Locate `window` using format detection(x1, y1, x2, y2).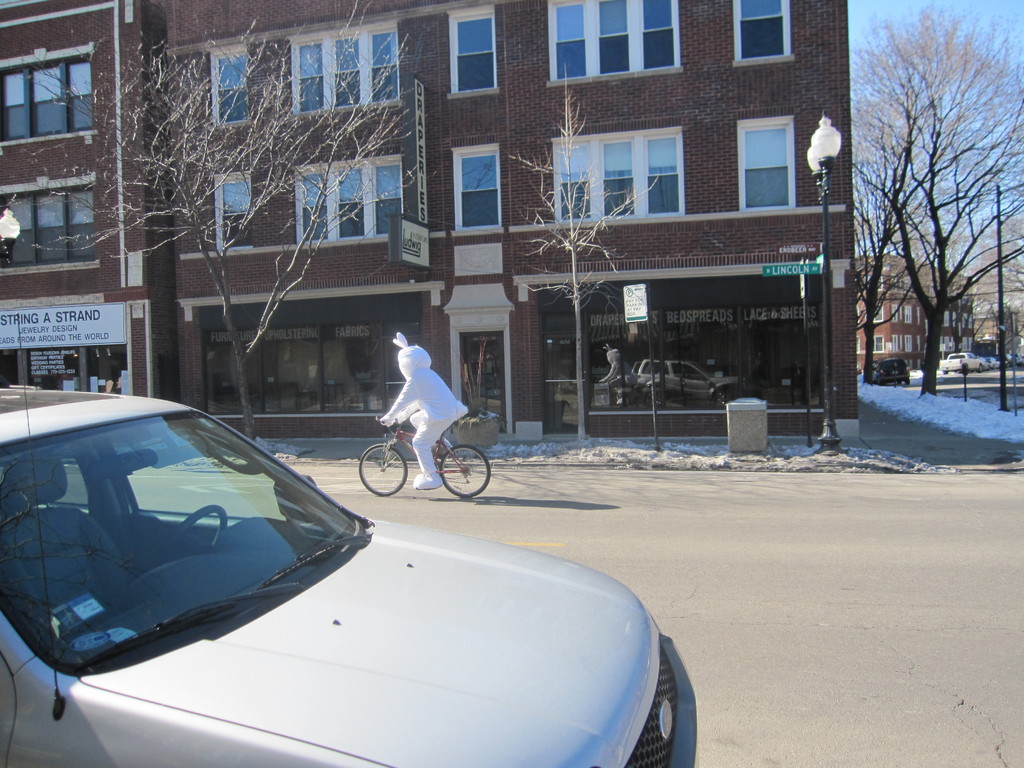
detection(218, 163, 252, 246).
